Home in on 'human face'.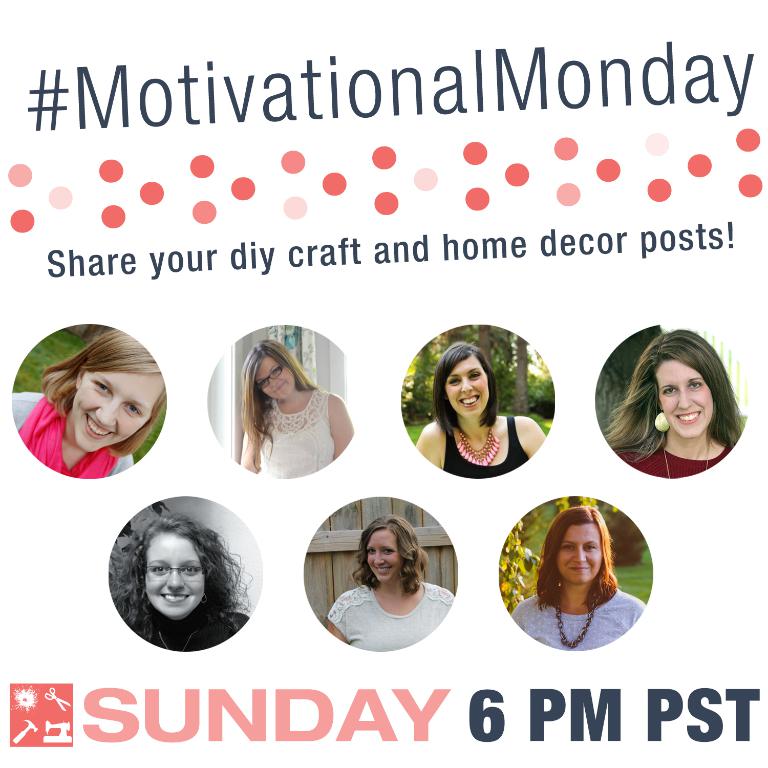
Homed in at (x1=76, y1=373, x2=163, y2=453).
